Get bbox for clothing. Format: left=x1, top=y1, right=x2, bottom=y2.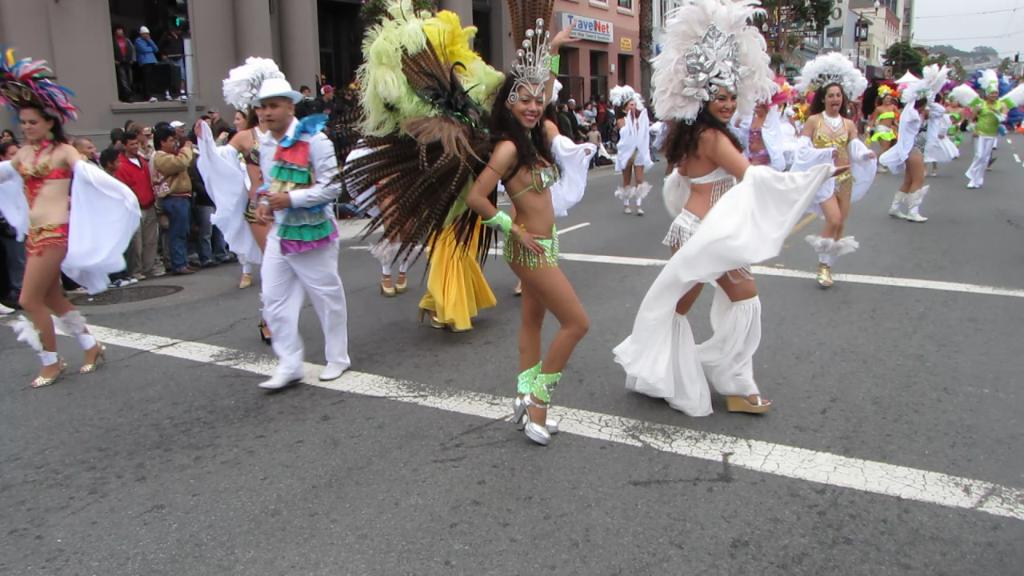
left=162, top=205, right=190, bottom=270.
